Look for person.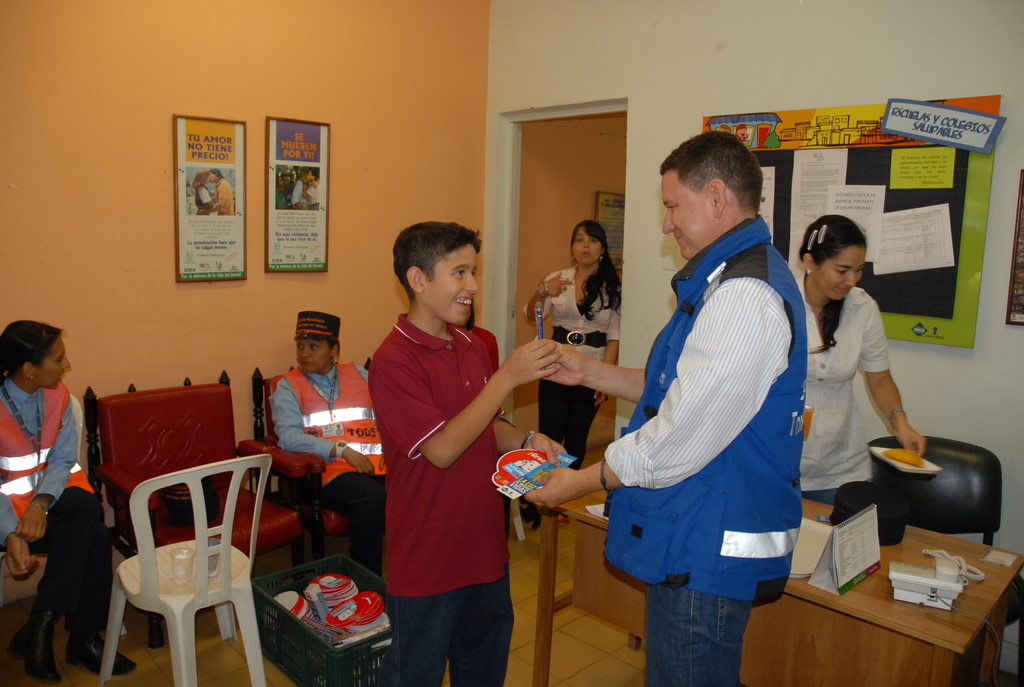
Found: bbox=[282, 171, 292, 207].
